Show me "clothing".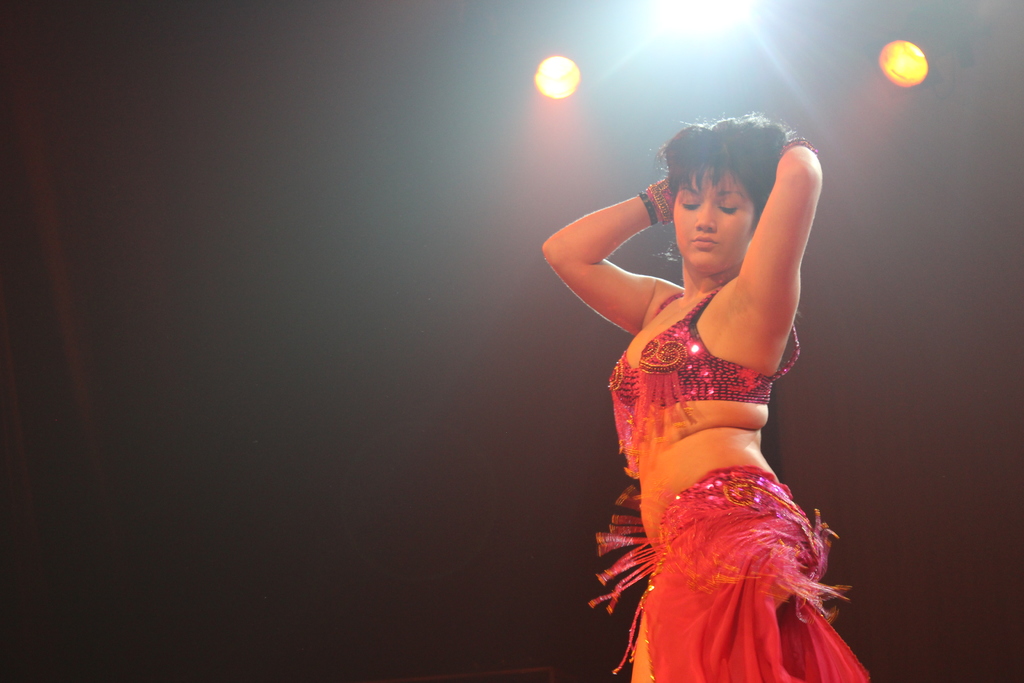
"clothing" is here: bbox=[589, 279, 873, 682].
